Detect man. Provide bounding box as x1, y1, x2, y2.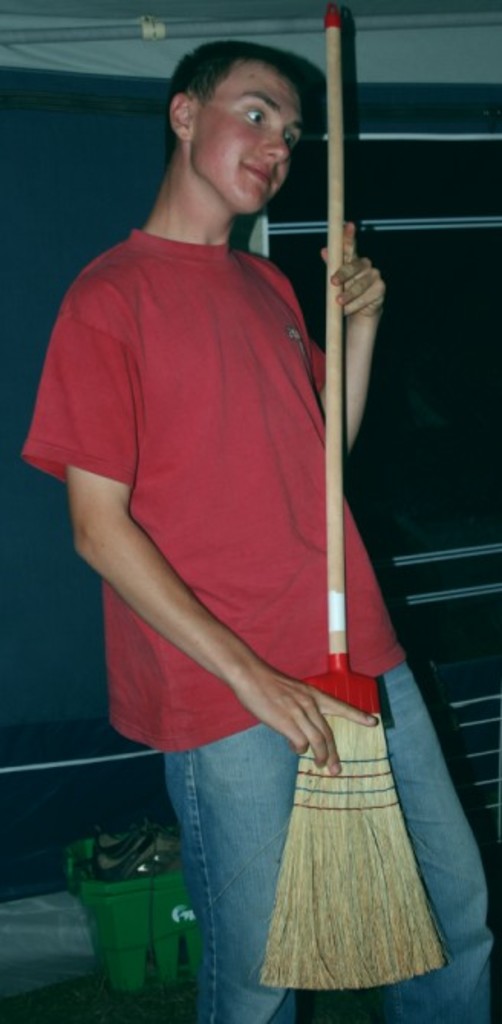
55, 17, 393, 1010.
